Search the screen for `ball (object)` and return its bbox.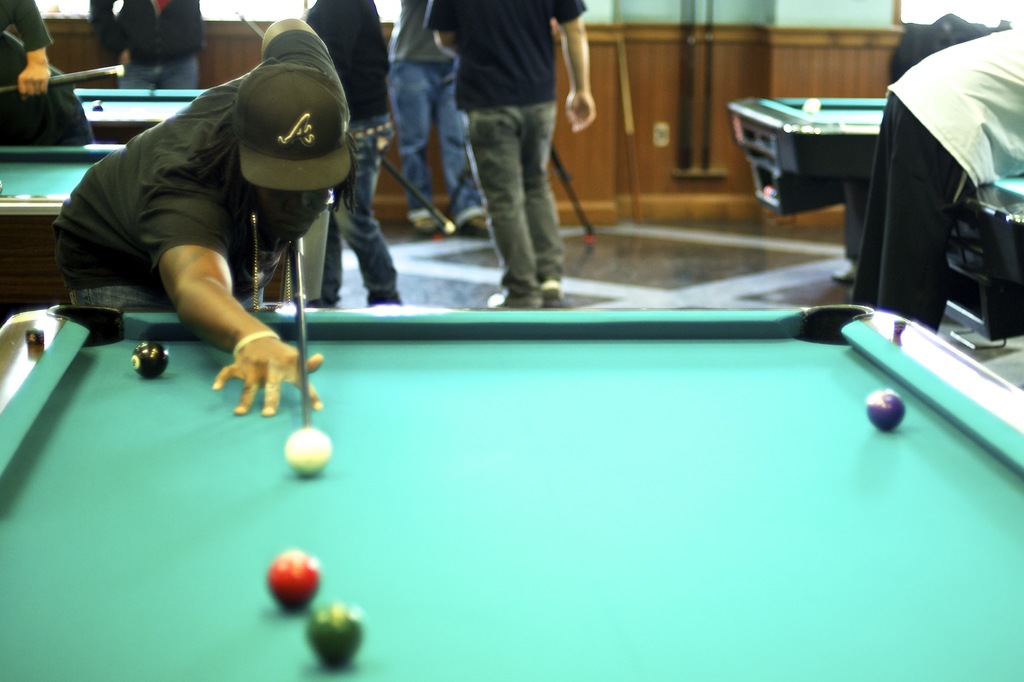
Found: bbox=(865, 386, 908, 434).
